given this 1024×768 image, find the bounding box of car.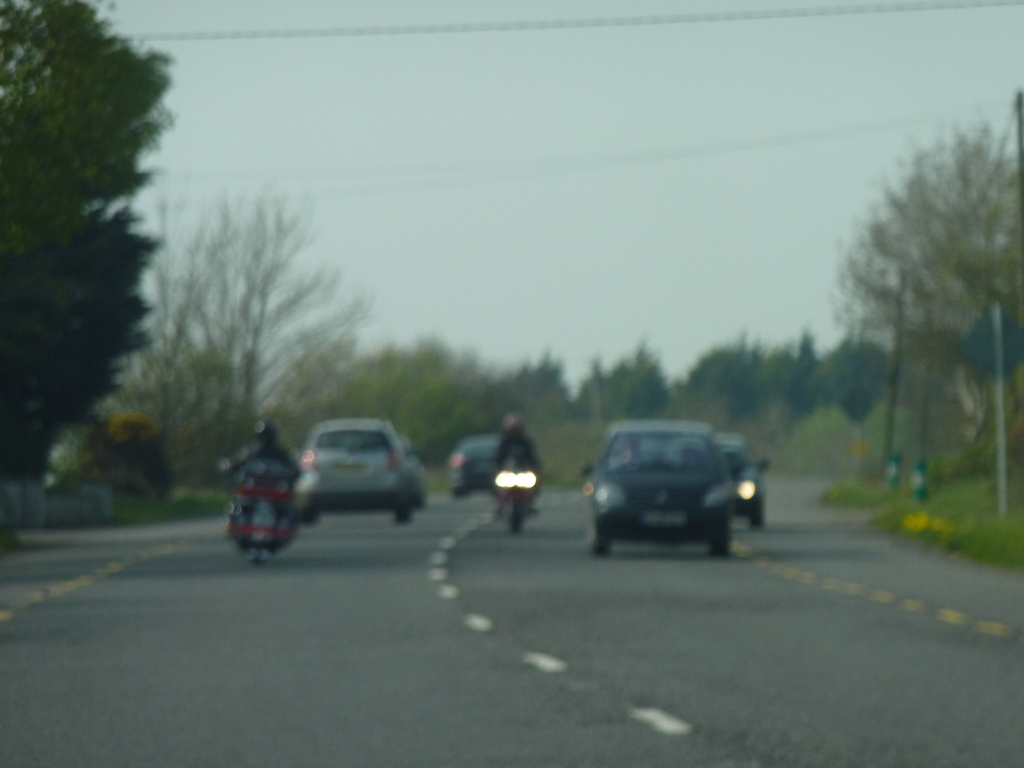
box=[399, 428, 426, 507].
